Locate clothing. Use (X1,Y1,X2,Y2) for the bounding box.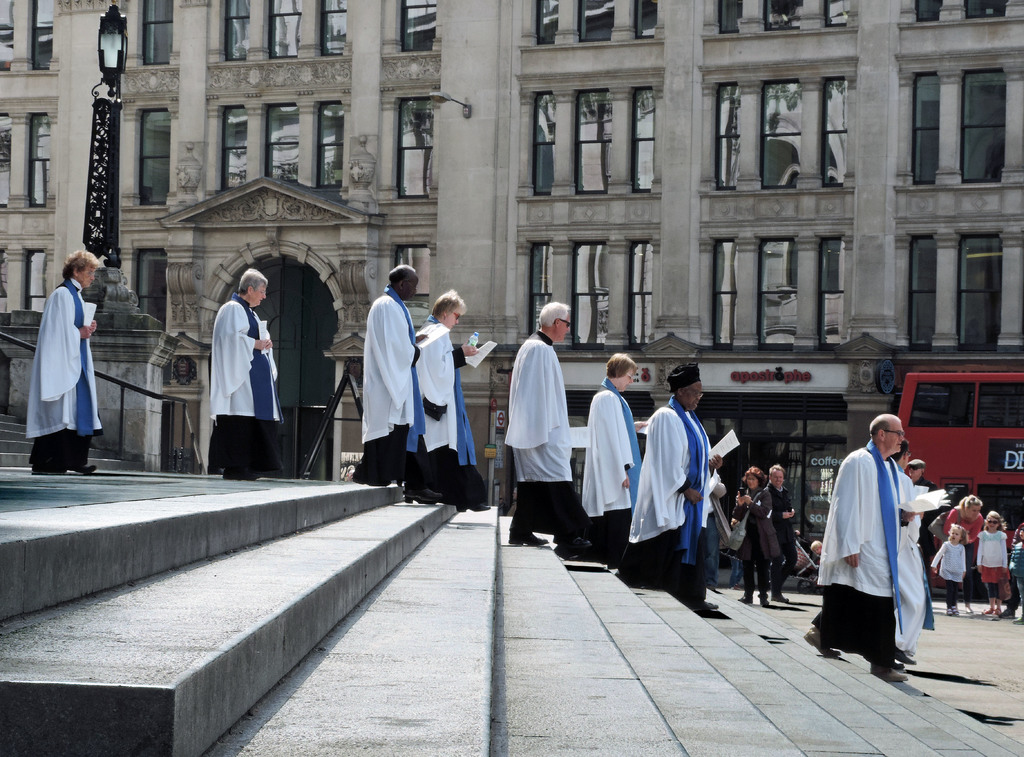
(404,317,485,503).
